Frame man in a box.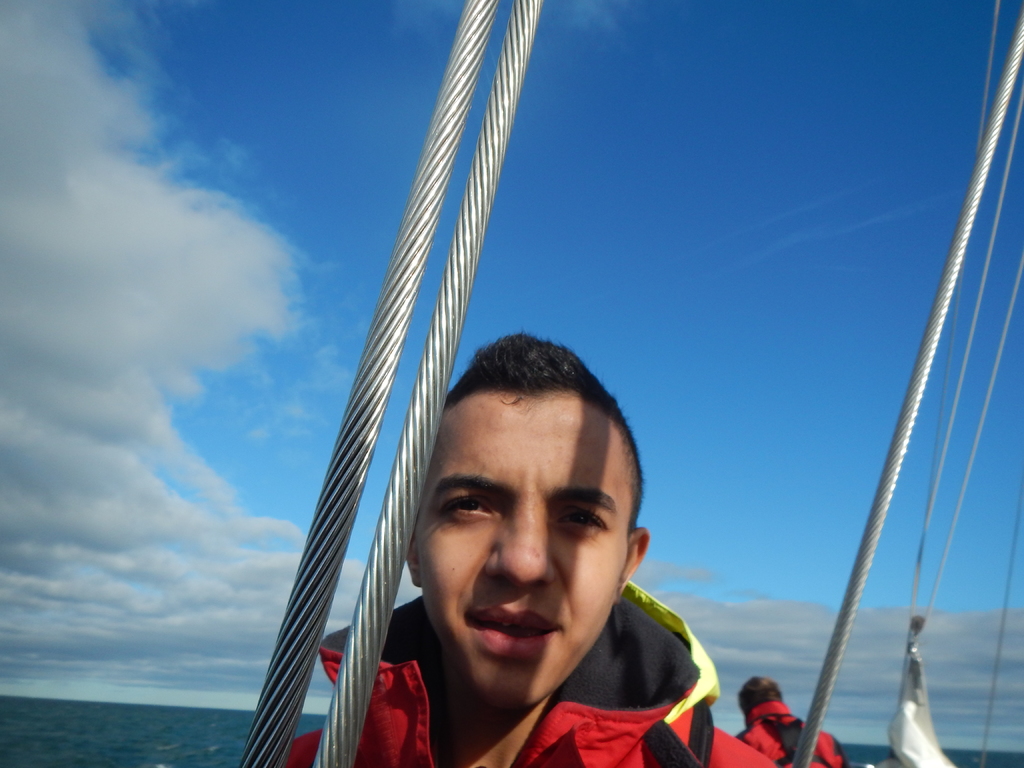
l=314, t=340, r=732, b=748.
